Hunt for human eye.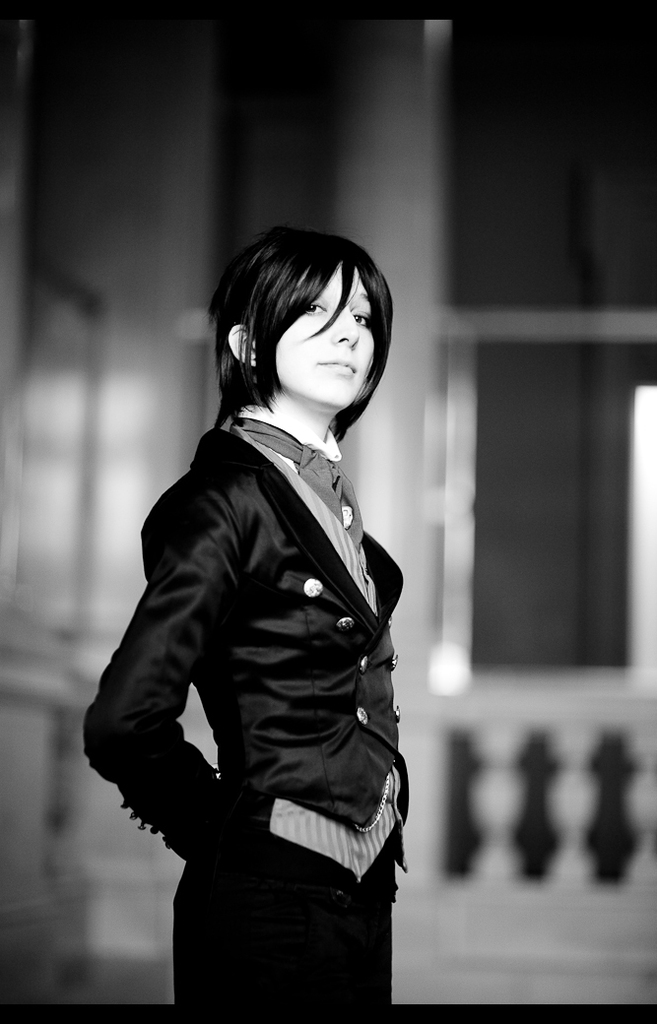
Hunted down at bbox=(350, 308, 371, 328).
